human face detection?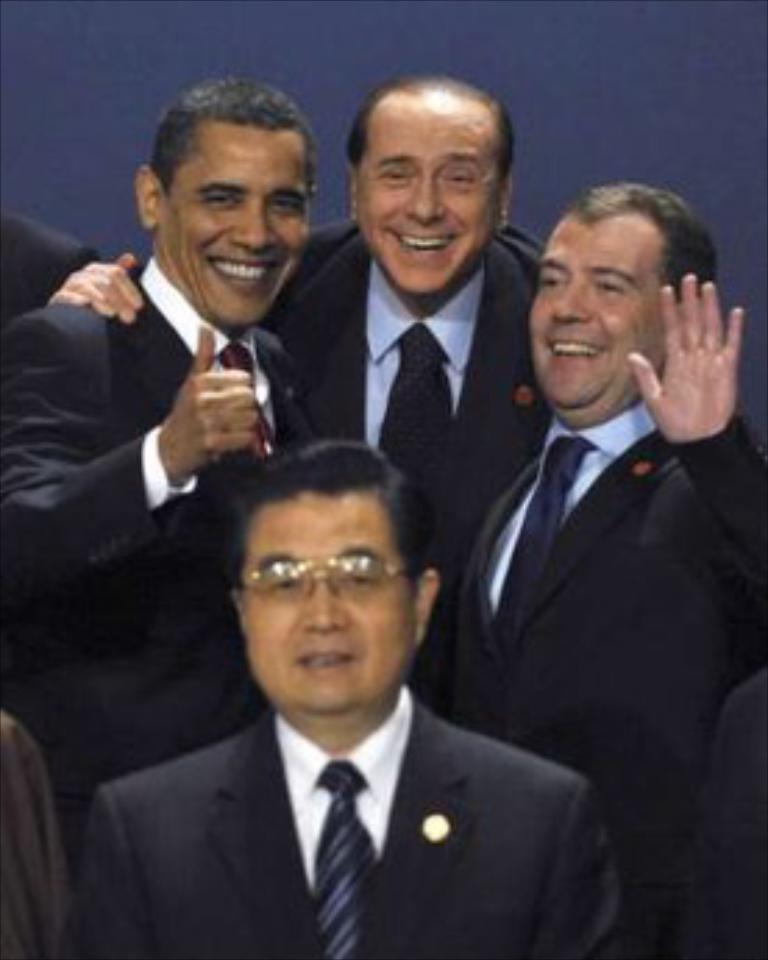
[x1=161, y1=128, x2=309, y2=323]
